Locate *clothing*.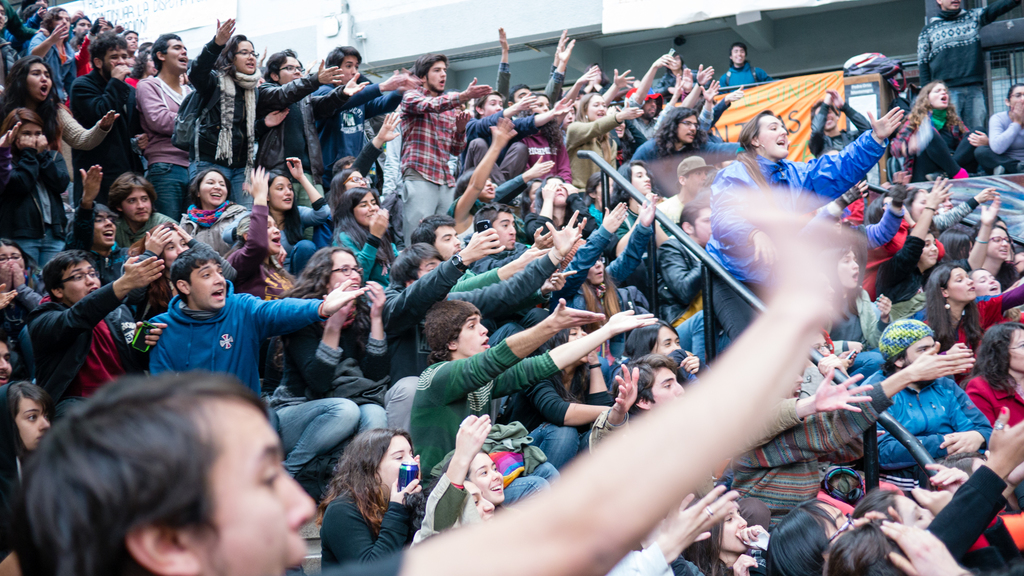
Bounding box: detection(520, 204, 602, 257).
